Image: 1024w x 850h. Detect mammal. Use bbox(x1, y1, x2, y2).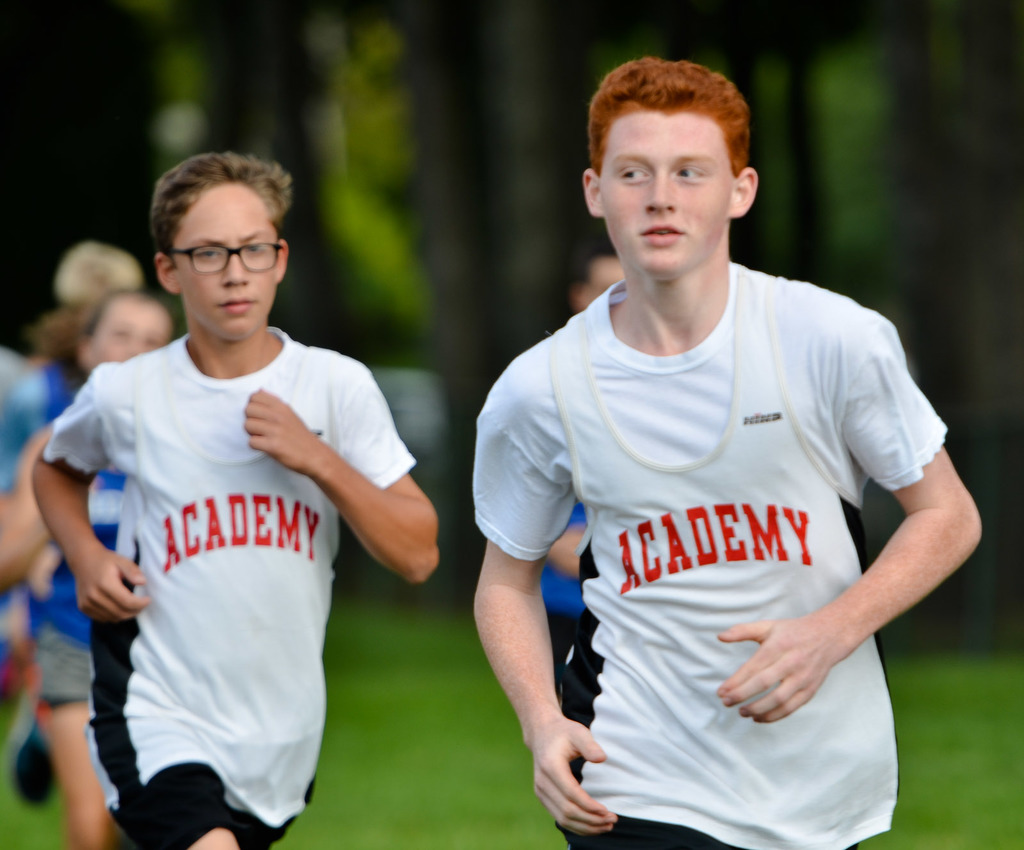
bbox(536, 236, 624, 690).
